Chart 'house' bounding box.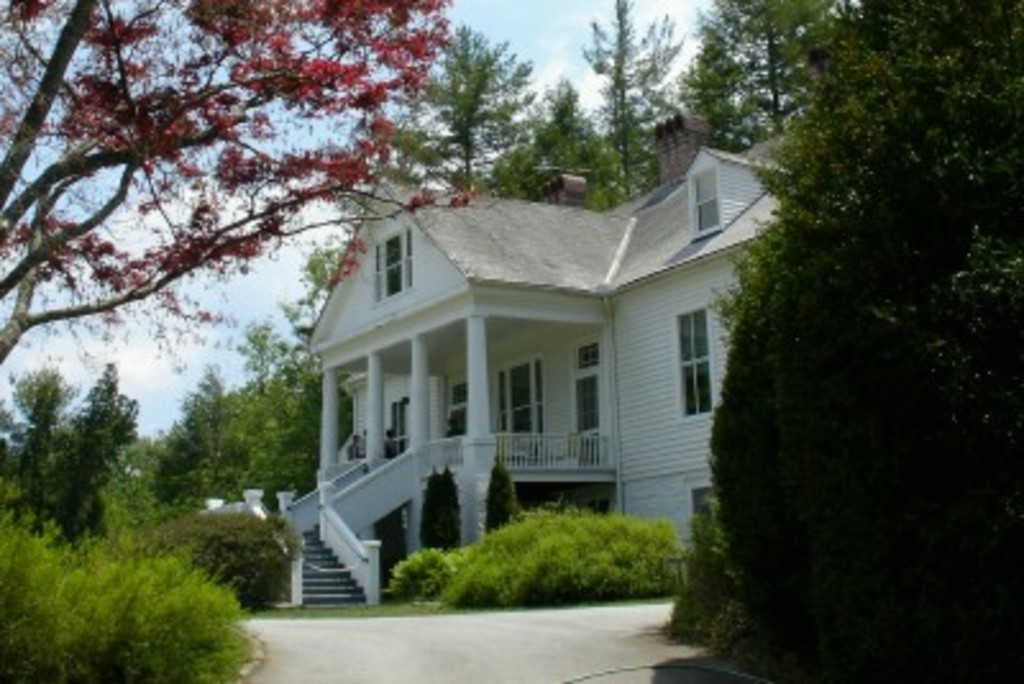
Charted: box(307, 133, 788, 582).
